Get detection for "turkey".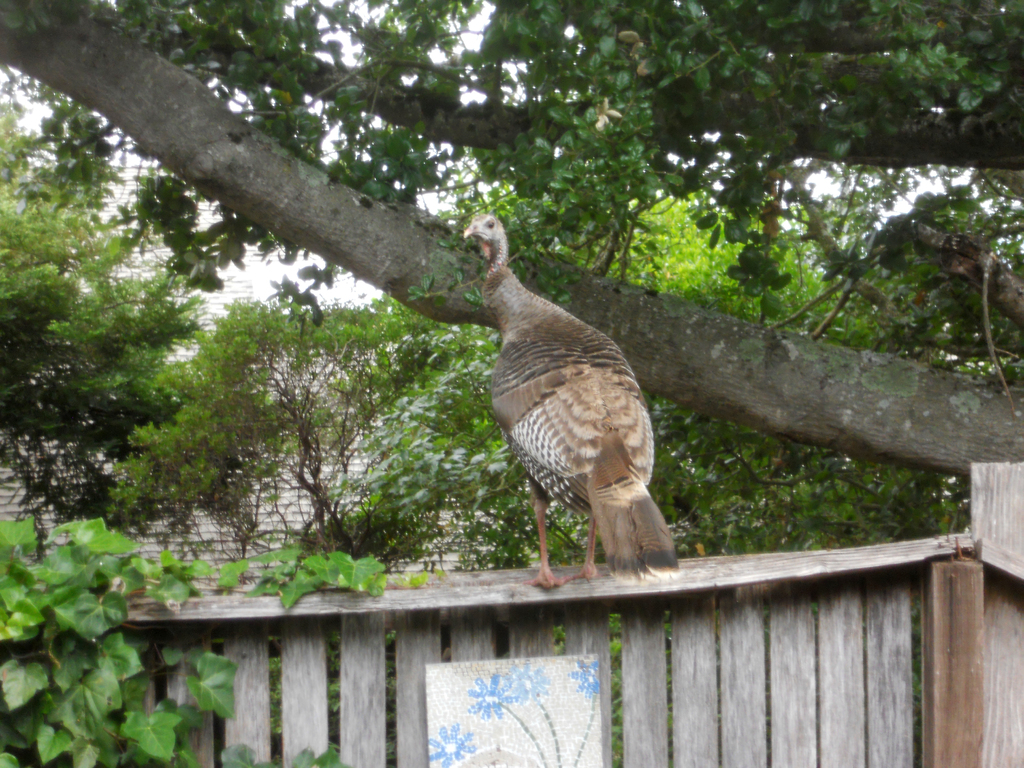
Detection: 456,209,684,594.
